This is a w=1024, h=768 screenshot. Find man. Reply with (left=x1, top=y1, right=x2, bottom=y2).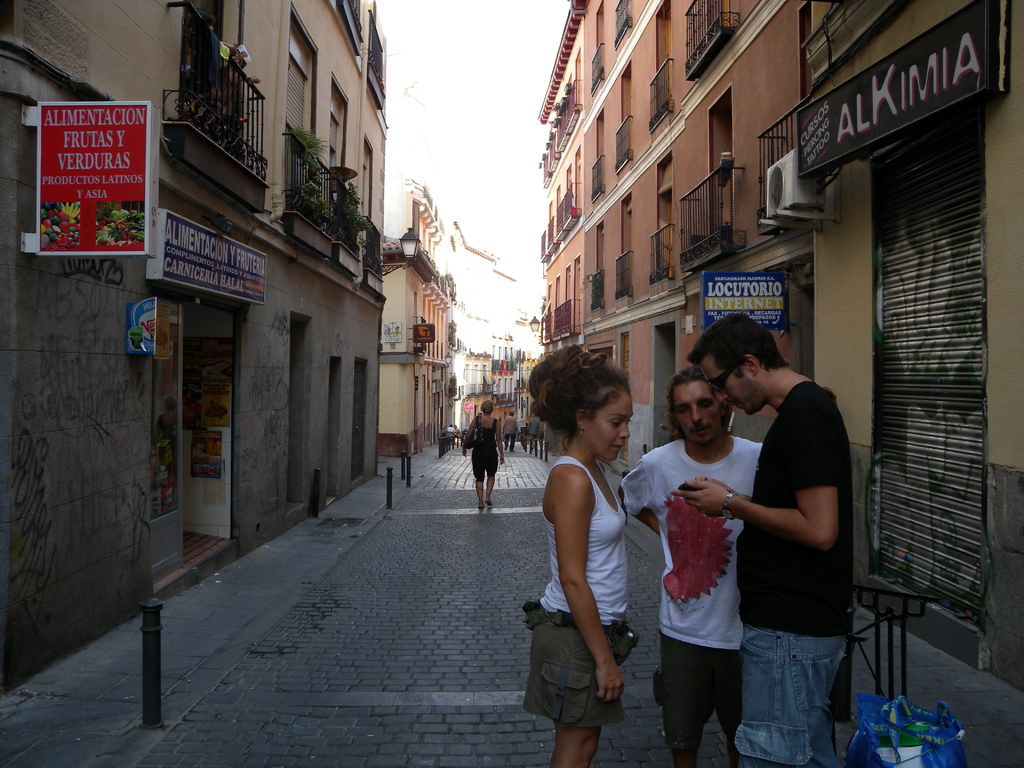
(left=623, top=360, right=776, bottom=767).
